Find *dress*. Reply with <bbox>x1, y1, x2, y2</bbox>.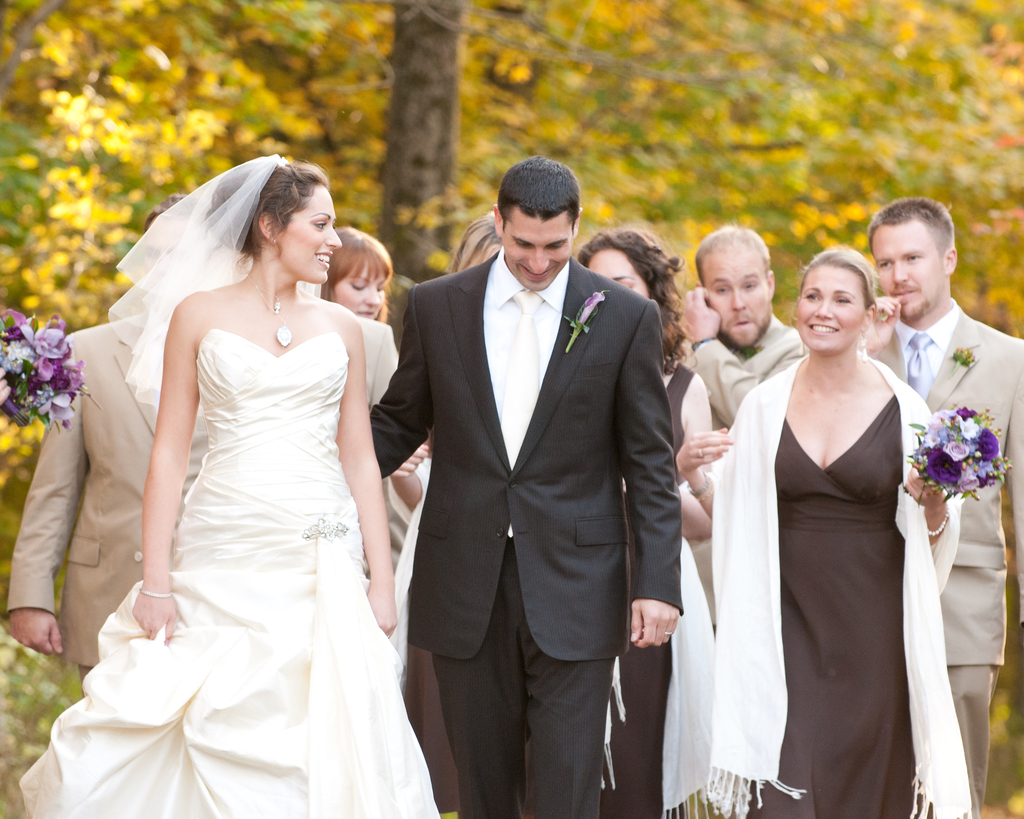
<bbox>746, 395, 915, 818</bbox>.
